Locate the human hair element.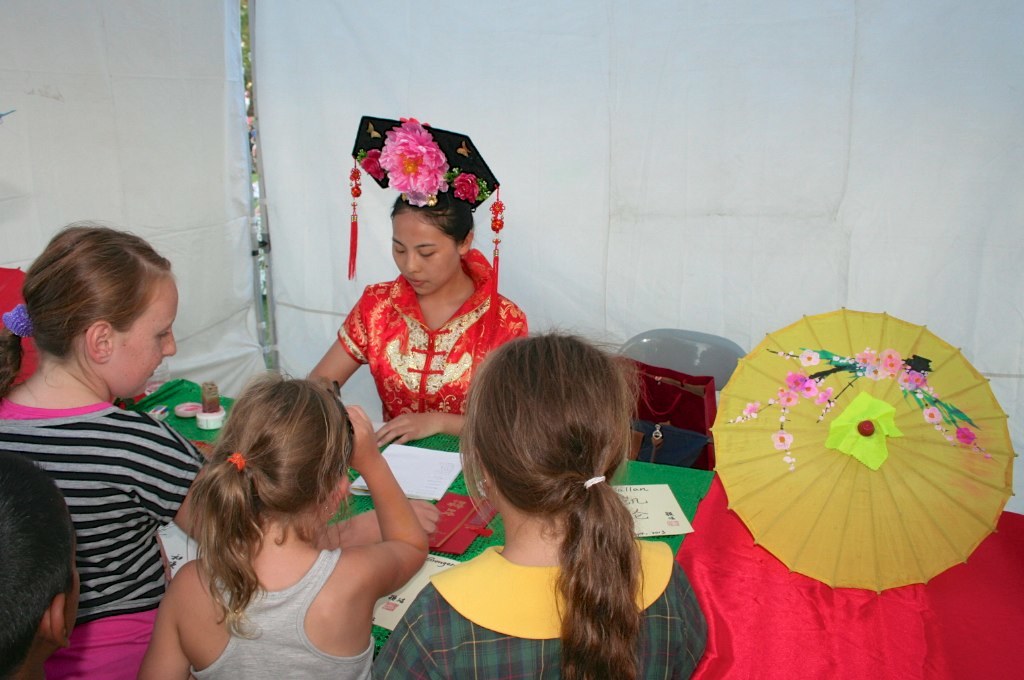
Element bbox: <box>461,327,641,679</box>.
